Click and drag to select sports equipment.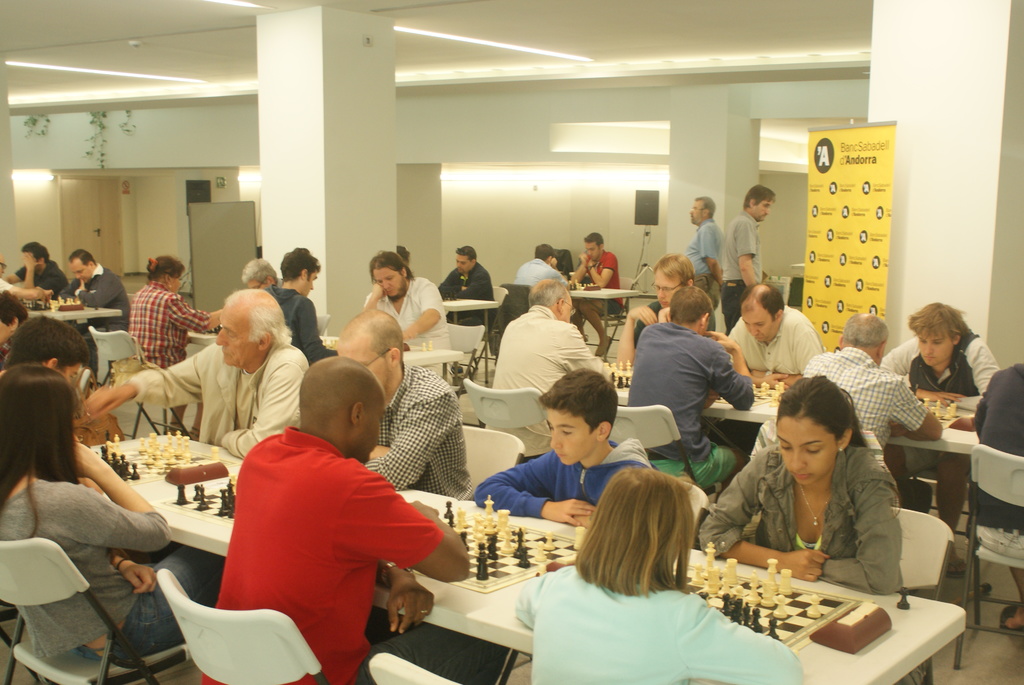
Selection: locate(675, 544, 860, 649).
